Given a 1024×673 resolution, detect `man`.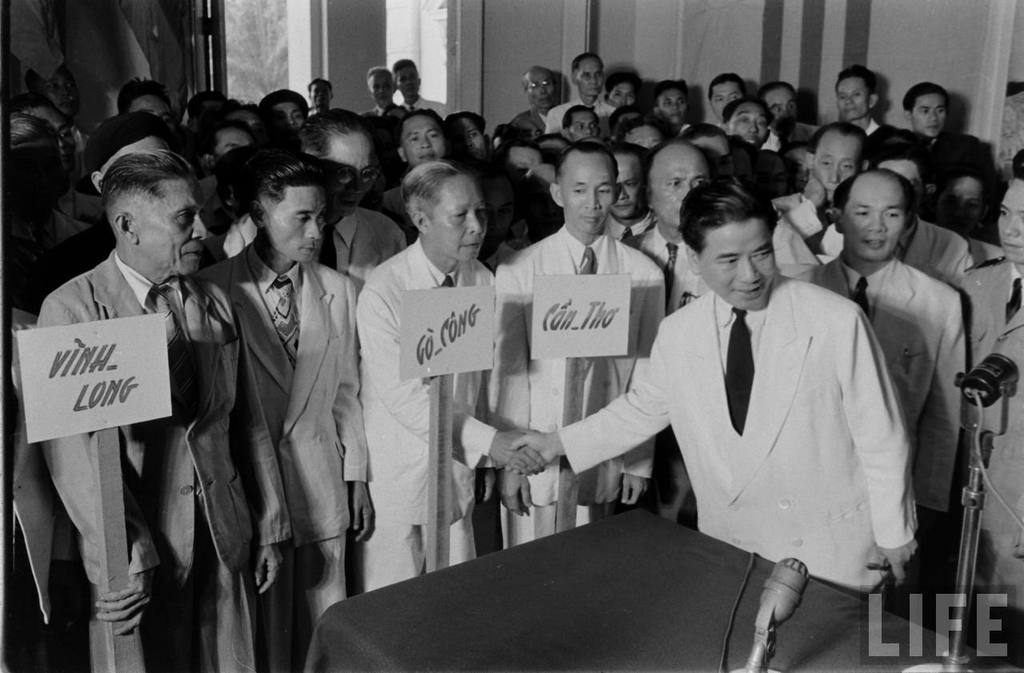
select_region(303, 78, 343, 112).
